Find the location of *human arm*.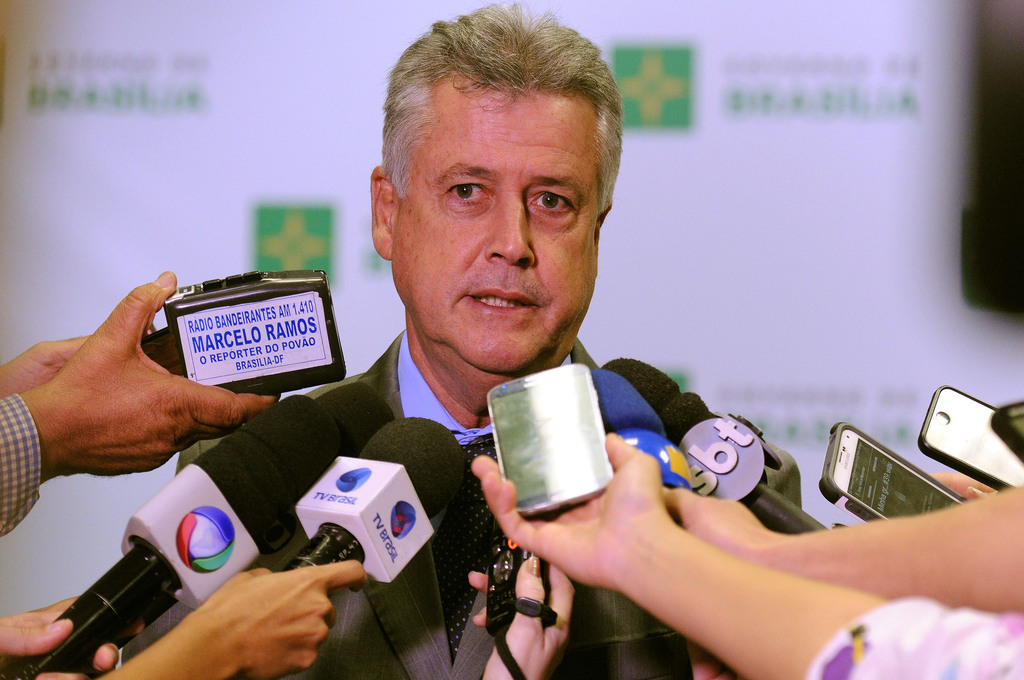
Location: select_region(480, 551, 570, 679).
